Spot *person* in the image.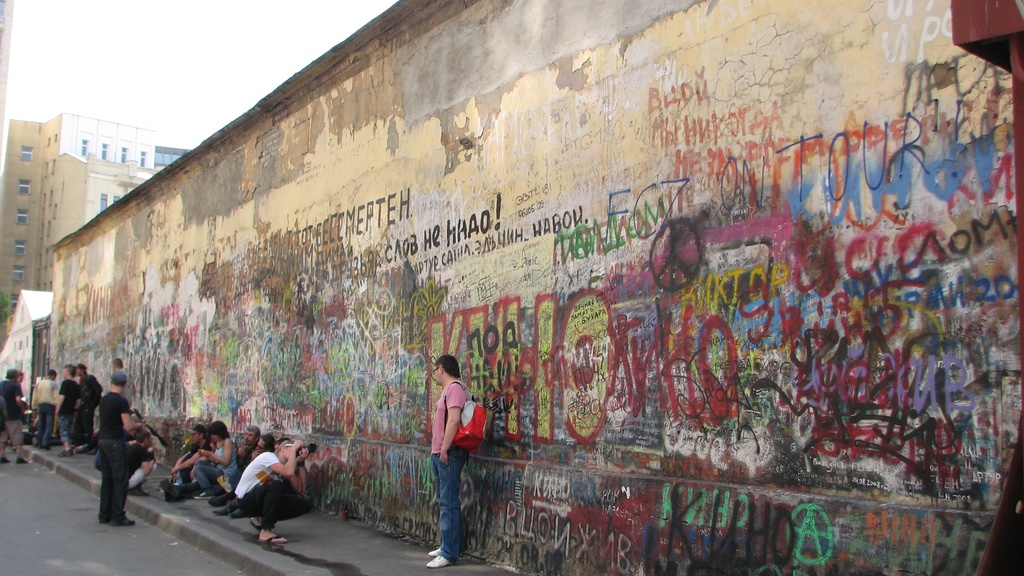
*person* found at {"left": 98, "top": 371, "right": 139, "bottom": 534}.
